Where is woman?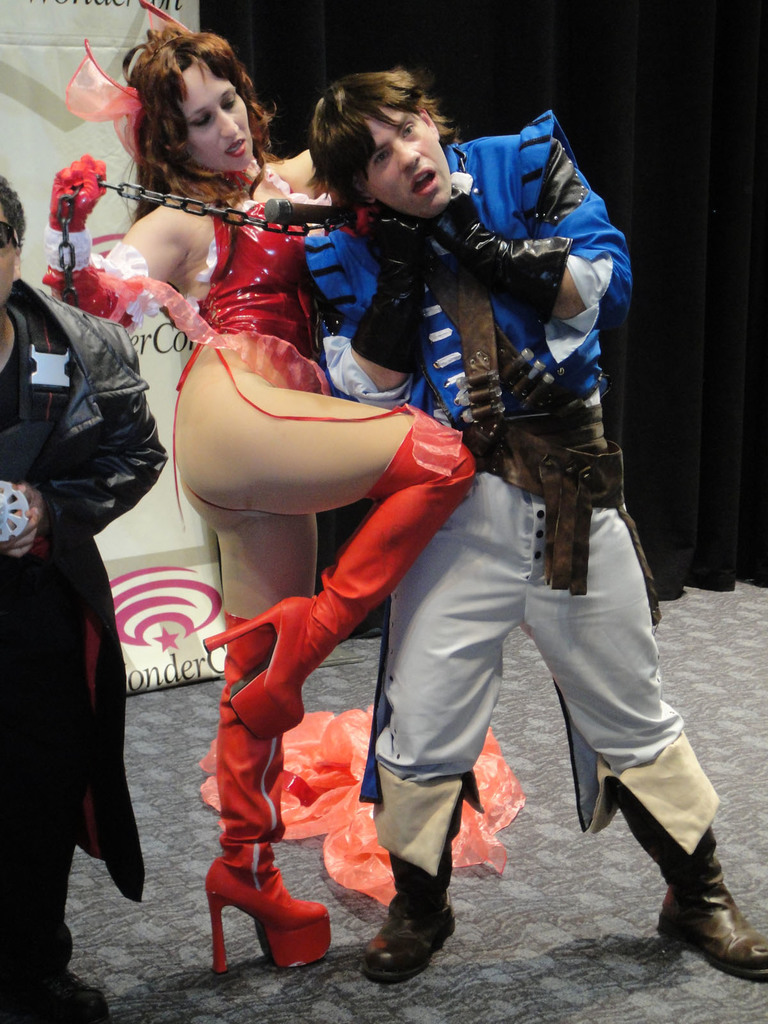
(45, 22, 484, 983).
